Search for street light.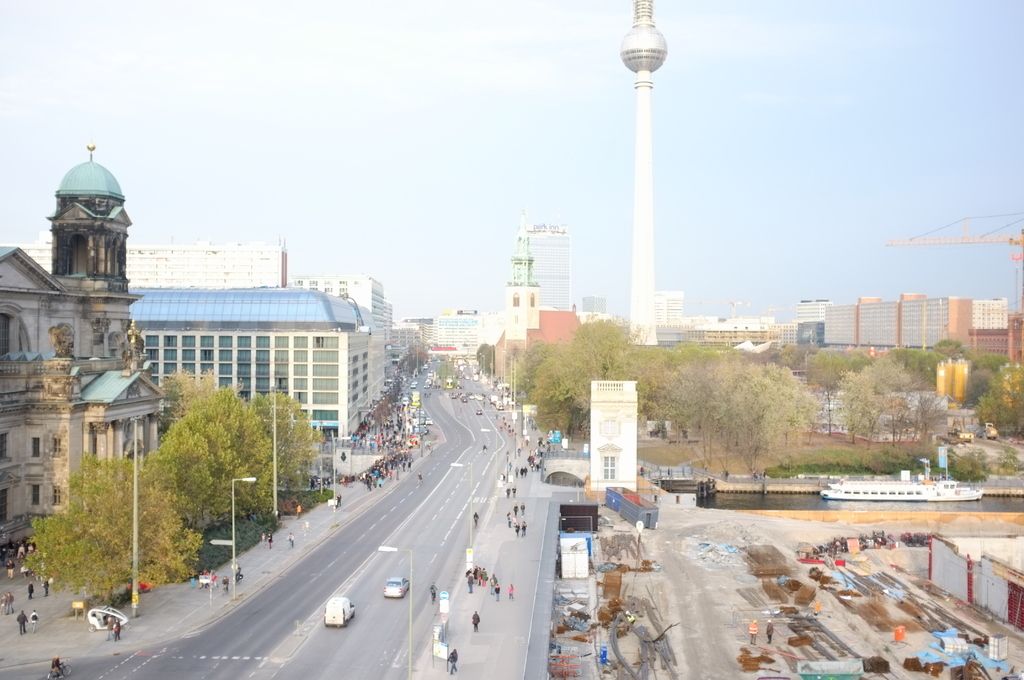
Found at <box>332,435,353,515</box>.
